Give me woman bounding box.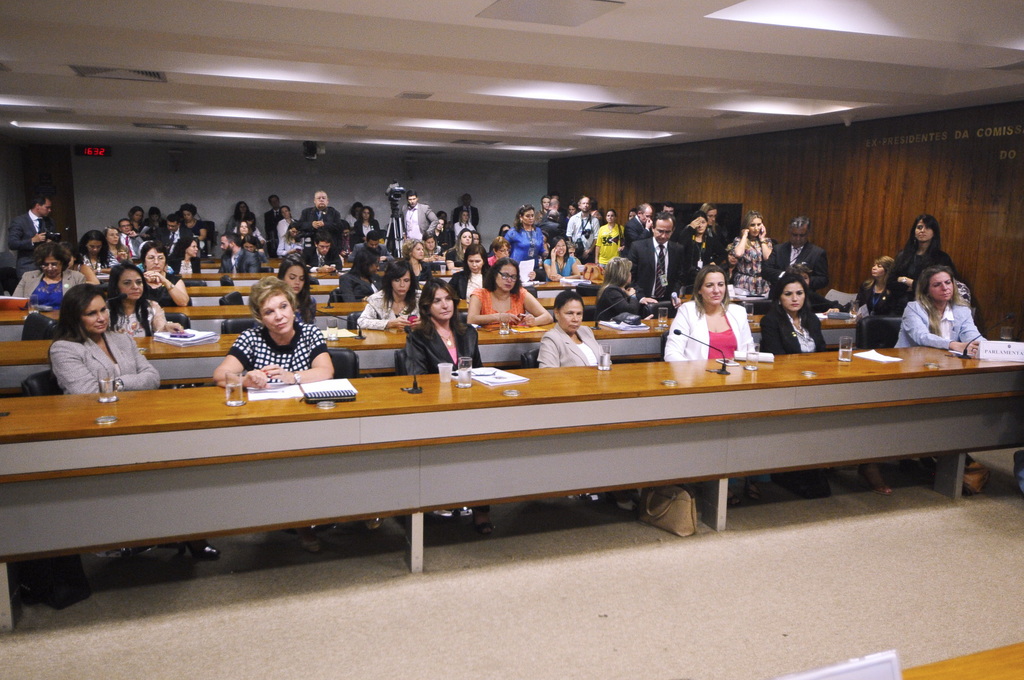
76 229 115 273.
